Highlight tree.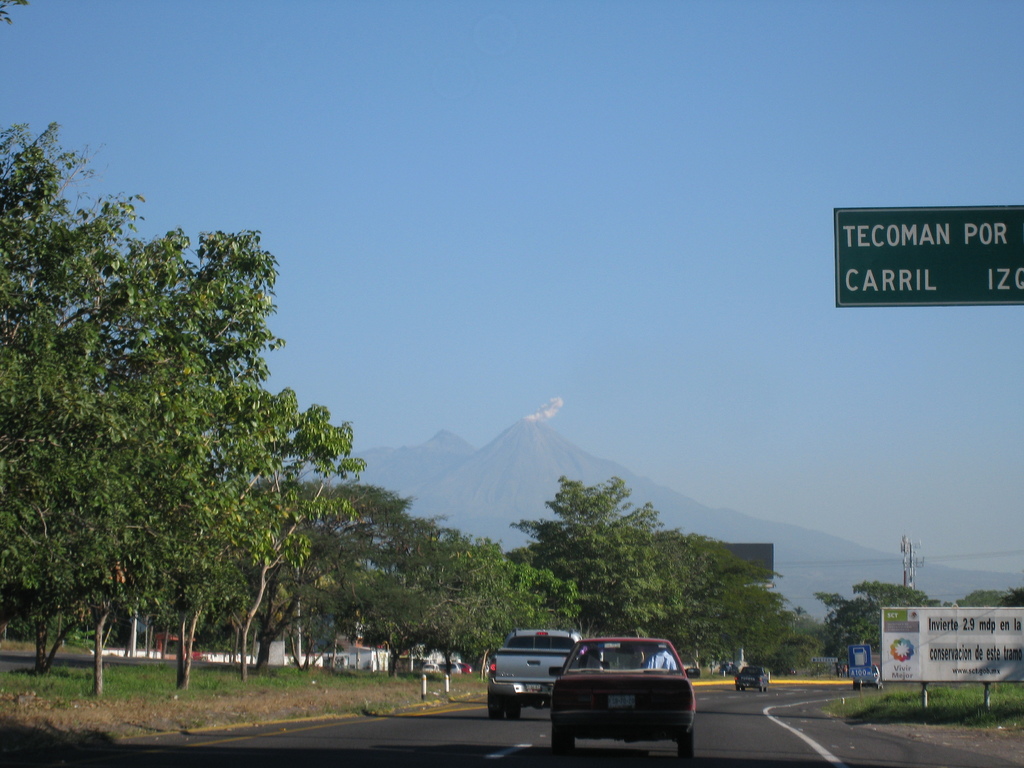
Highlighted region: BBox(737, 580, 820, 676).
